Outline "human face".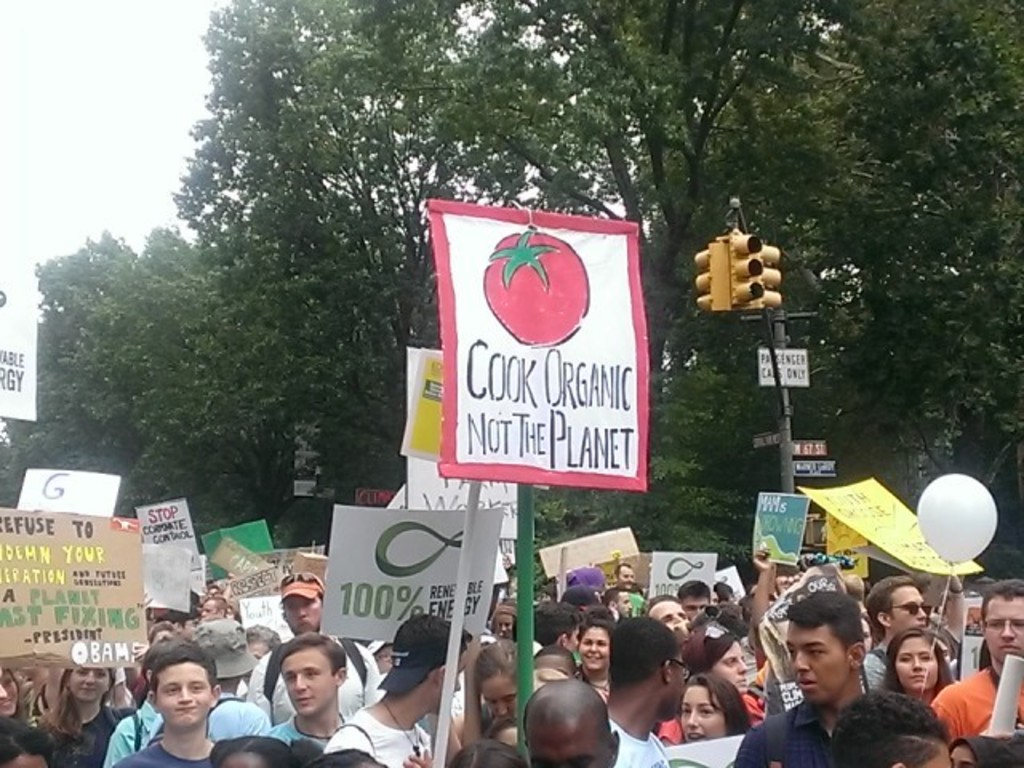
Outline: bbox=(578, 629, 611, 674).
